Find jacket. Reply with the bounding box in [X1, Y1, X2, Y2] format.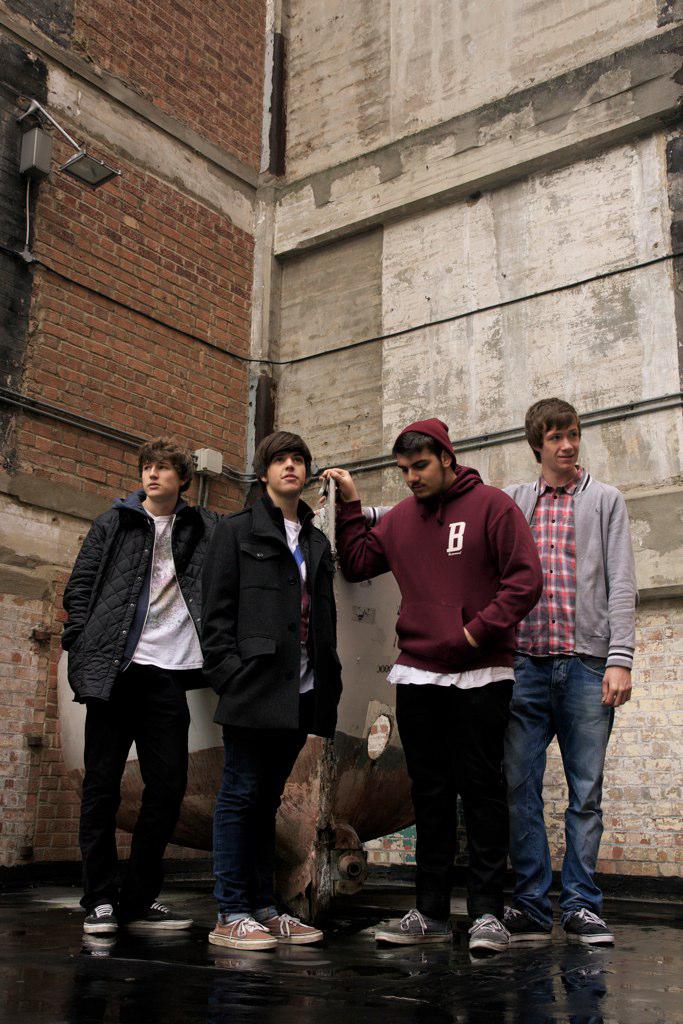
[52, 485, 231, 713].
